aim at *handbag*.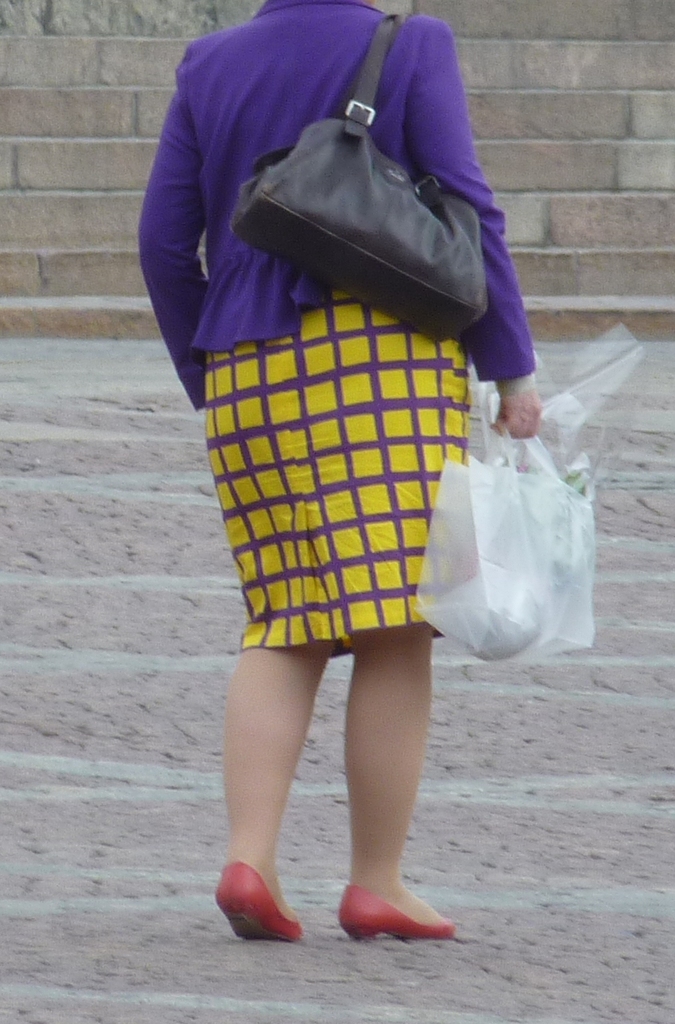
Aimed at BBox(230, 11, 486, 341).
